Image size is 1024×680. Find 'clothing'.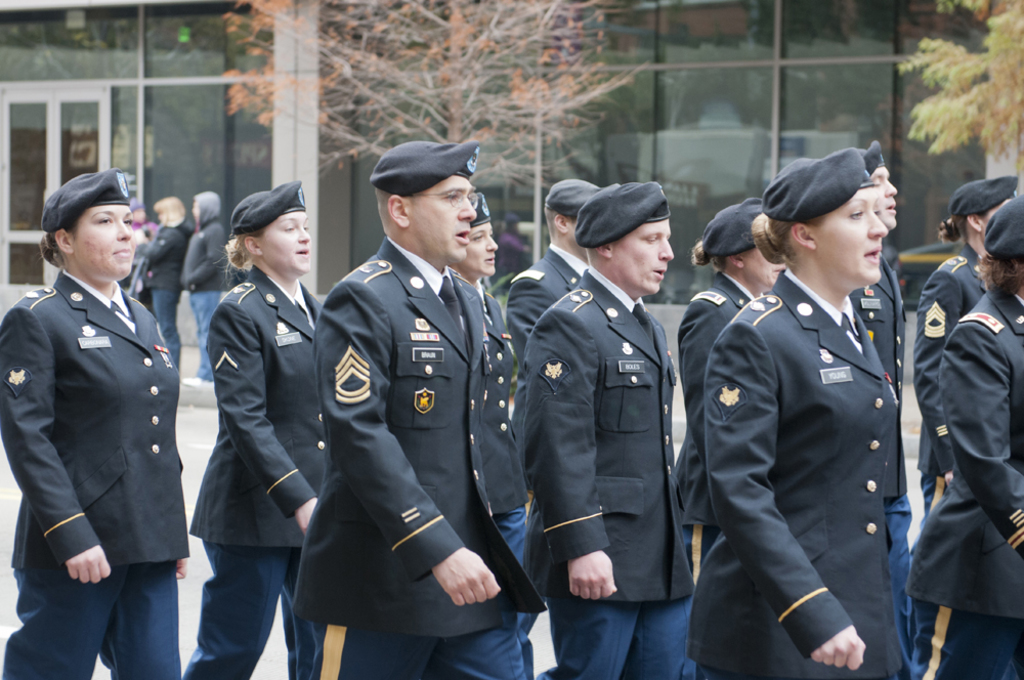
select_region(480, 281, 539, 559).
